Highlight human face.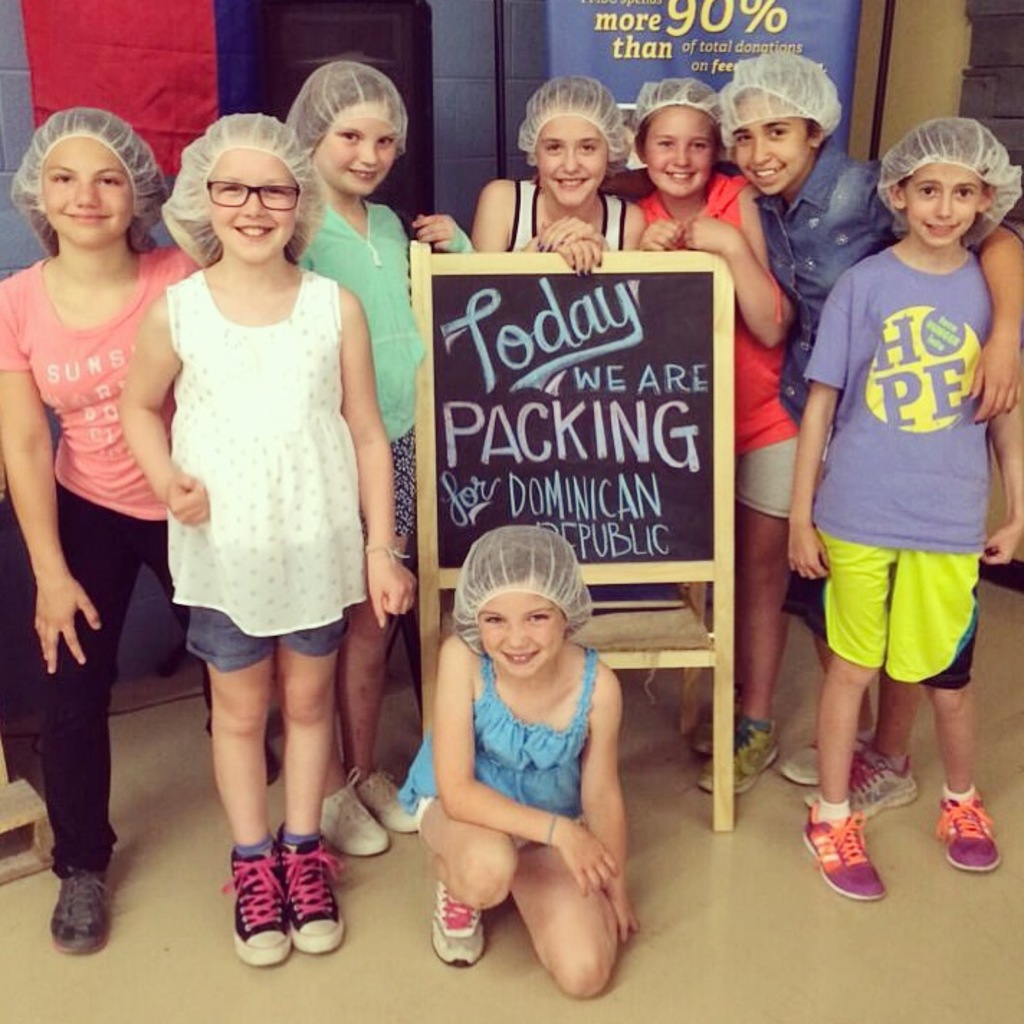
Highlighted region: [316, 108, 400, 194].
